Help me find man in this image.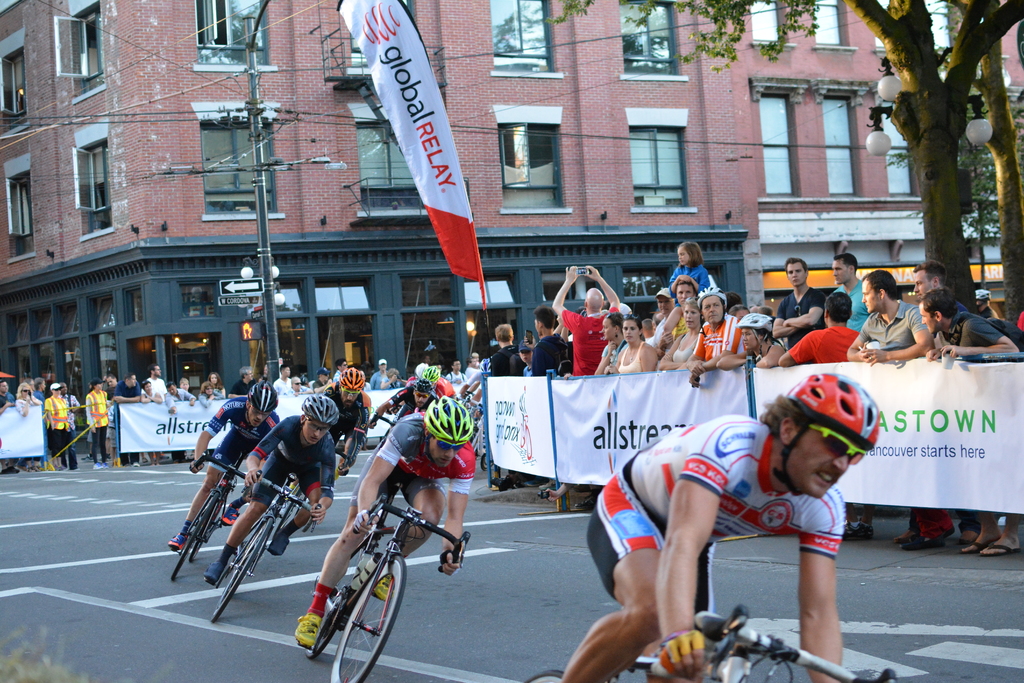
Found it: region(295, 393, 476, 649).
